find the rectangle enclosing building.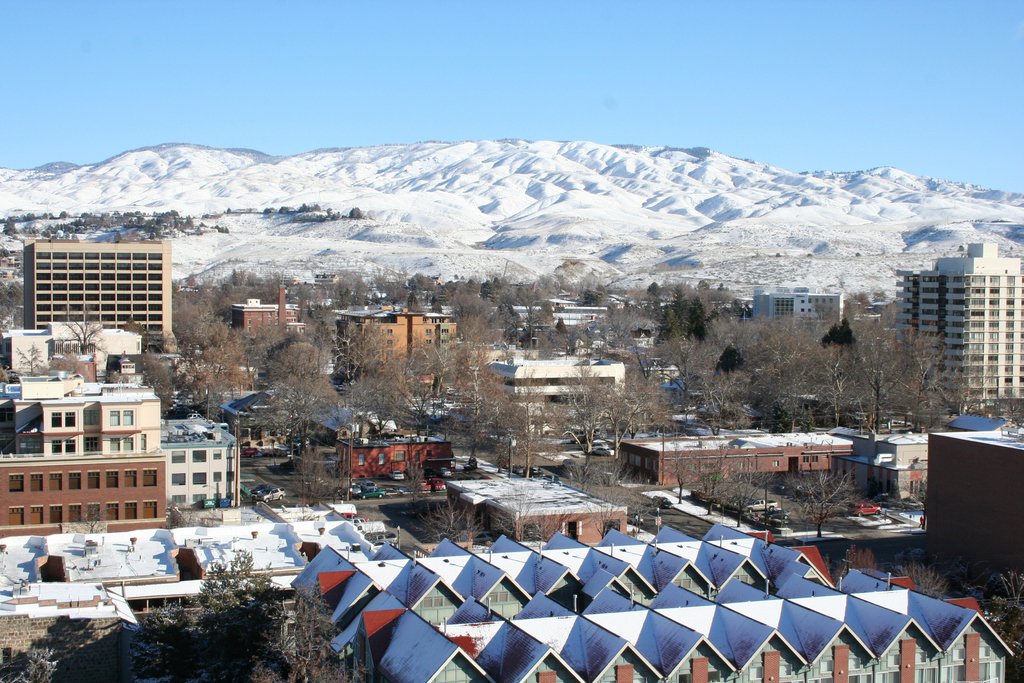
(896,243,1023,420).
